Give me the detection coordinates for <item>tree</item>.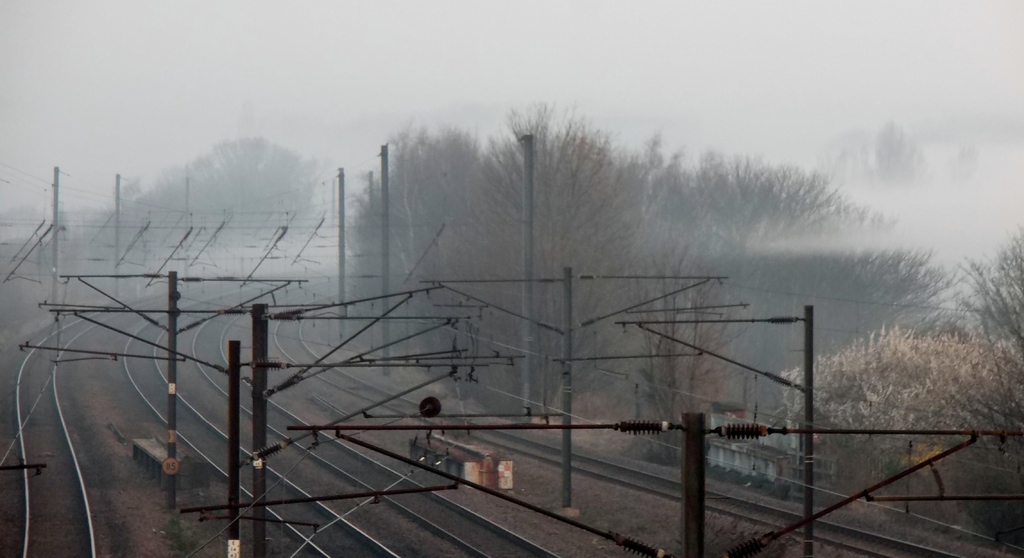
box(349, 118, 492, 404).
